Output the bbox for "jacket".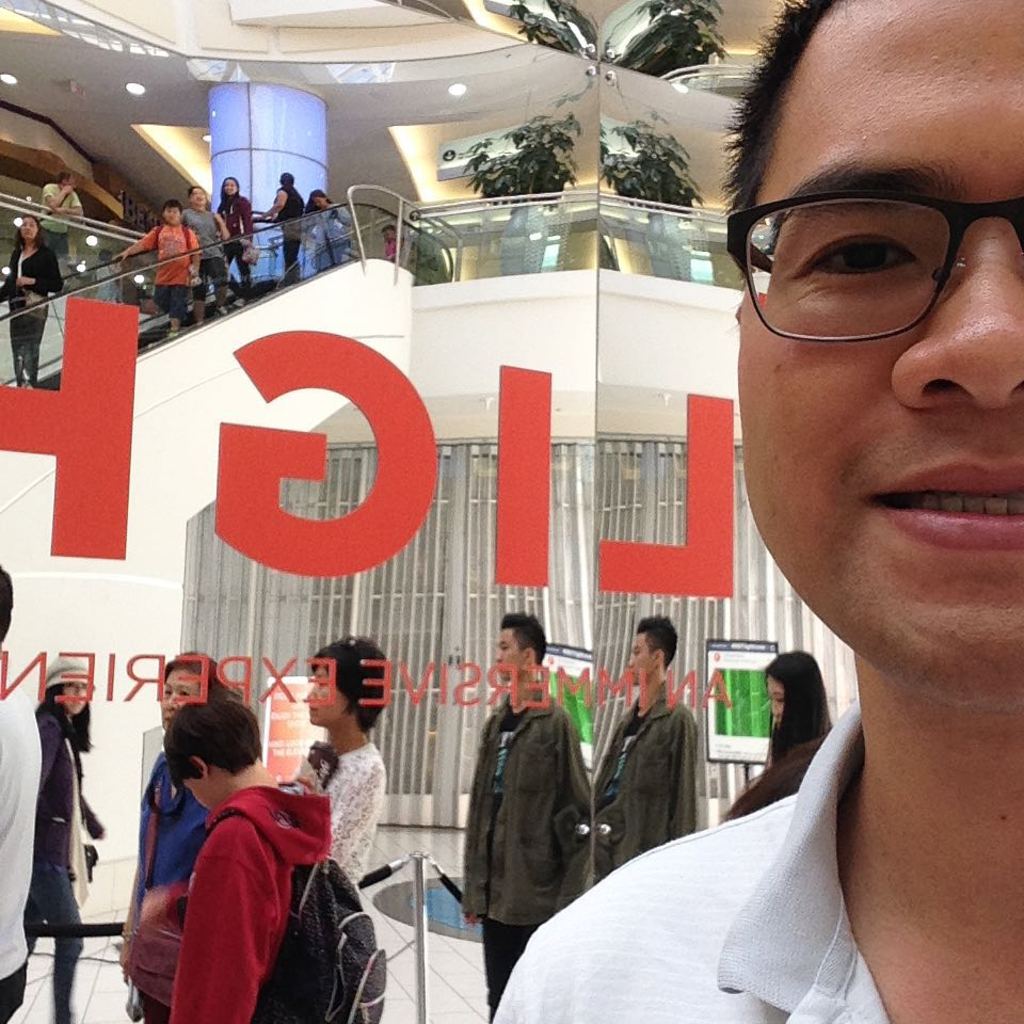
591 683 698 878.
